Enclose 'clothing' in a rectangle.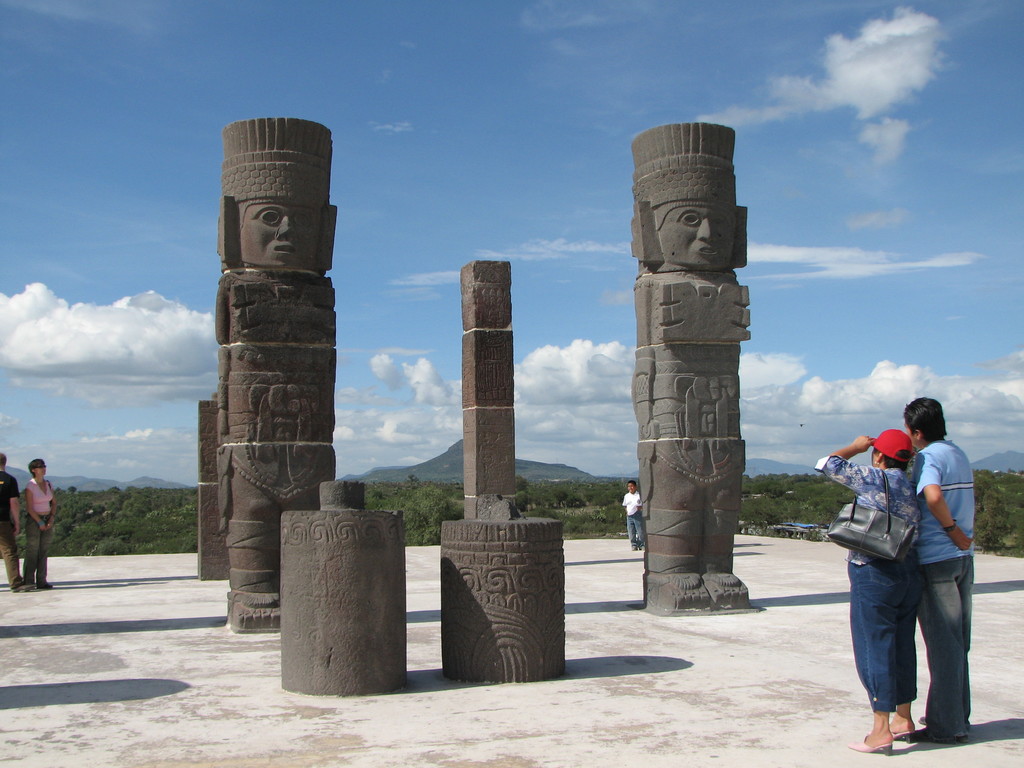
(914,563,980,739).
